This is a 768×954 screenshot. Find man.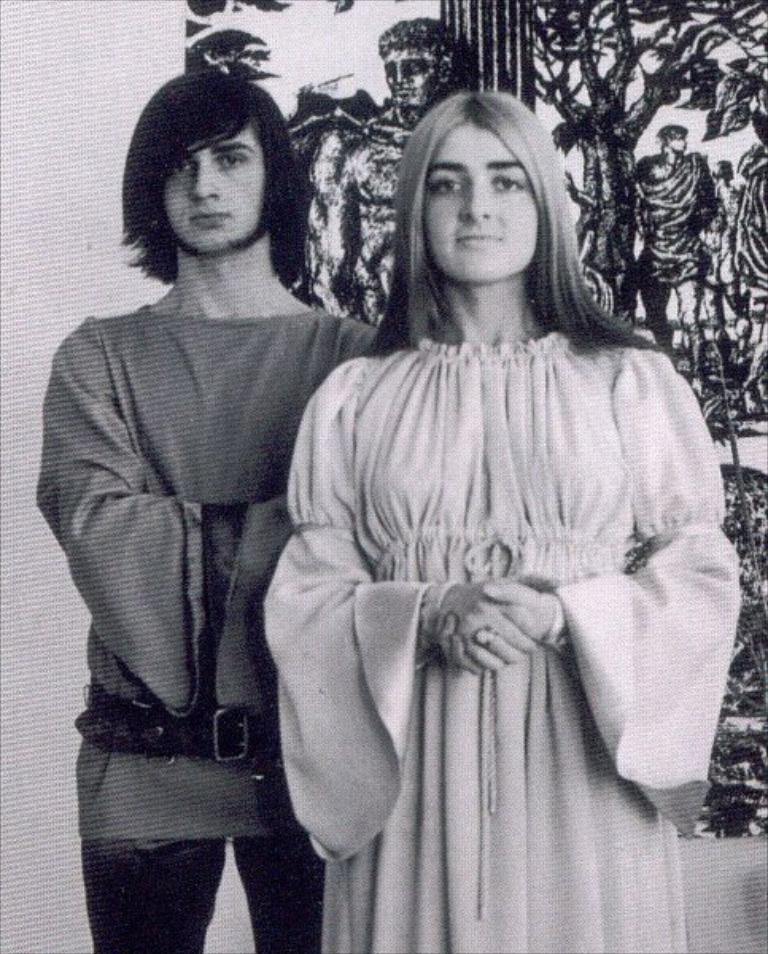
Bounding box: {"left": 630, "top": 122, "right": 708, "bottom": 385}.
